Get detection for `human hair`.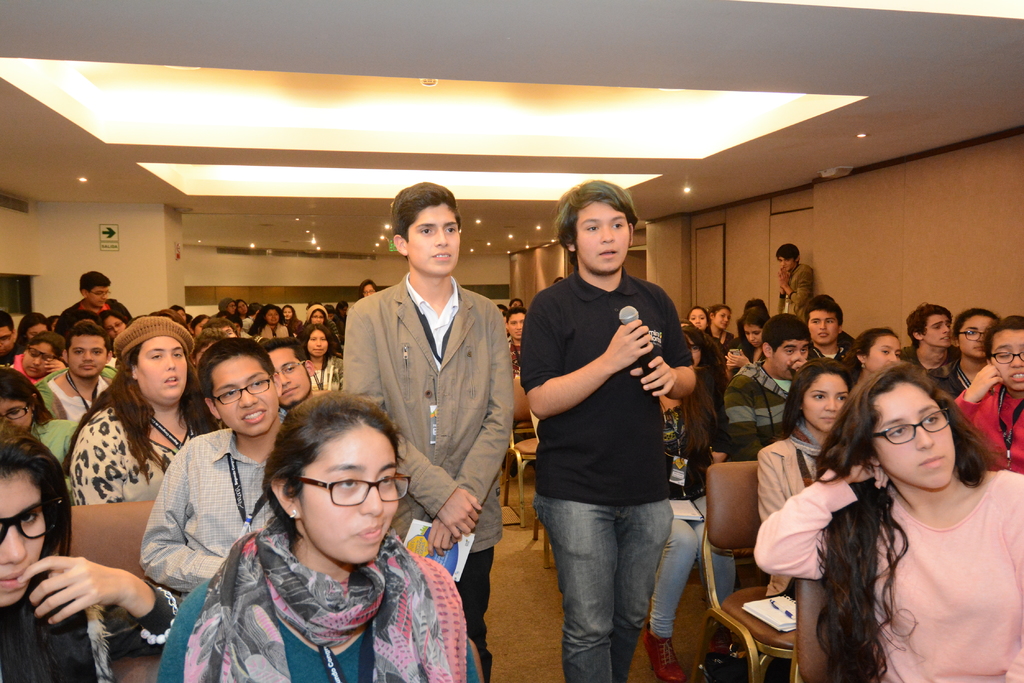
Detection: bbox=[678, 371, 717, 457].
